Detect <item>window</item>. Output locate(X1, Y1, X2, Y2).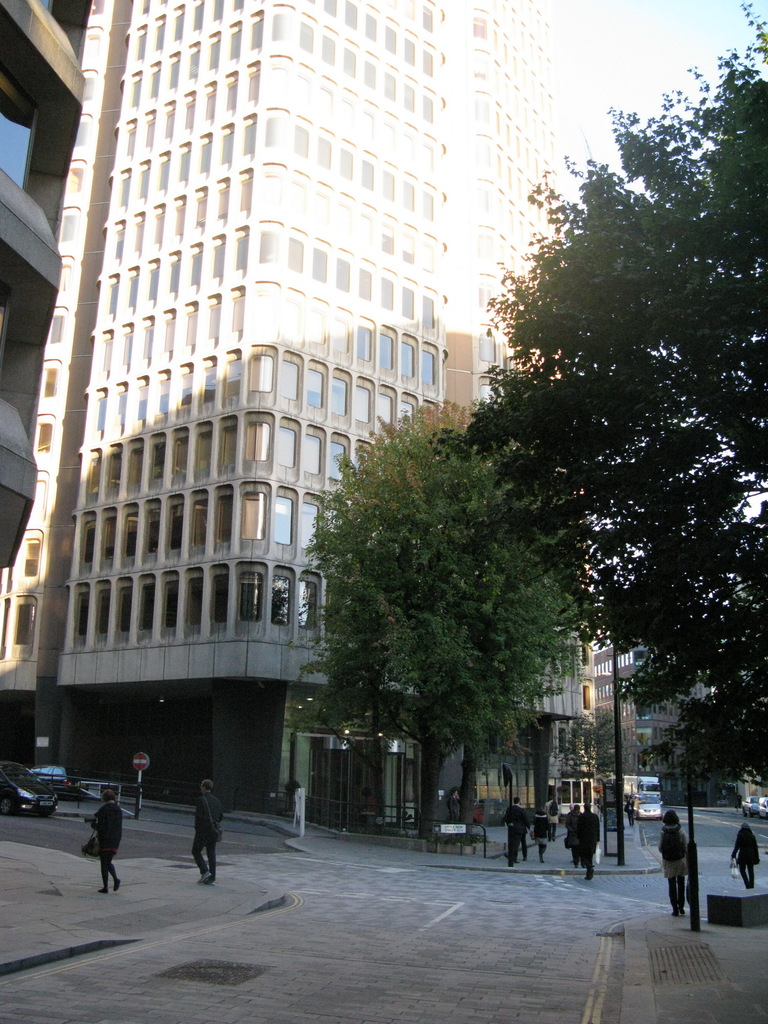
locate(122, 512, 138, 557).
